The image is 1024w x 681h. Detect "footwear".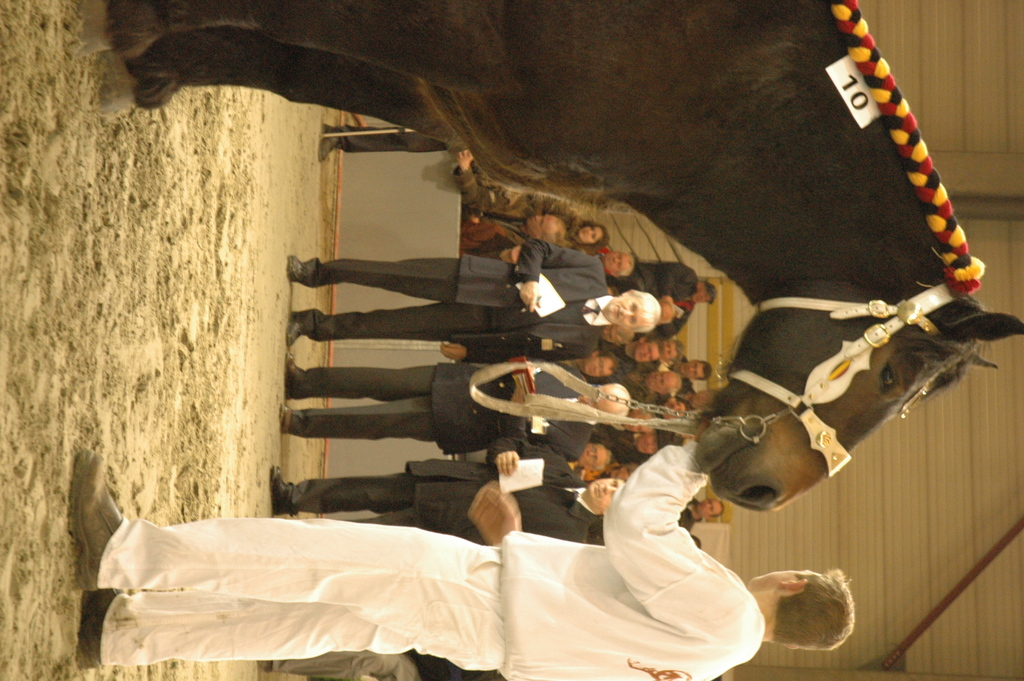
Detection: box=[289, 254, 303, 288].
